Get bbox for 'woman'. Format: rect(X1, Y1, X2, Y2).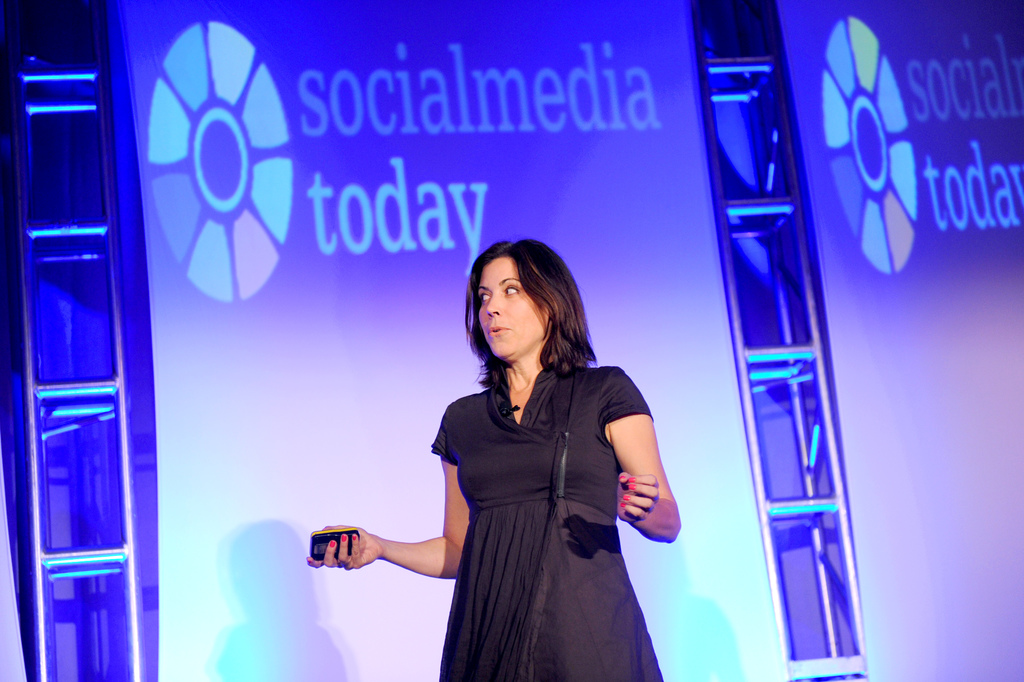
rect(354, 224, 665, 681).
